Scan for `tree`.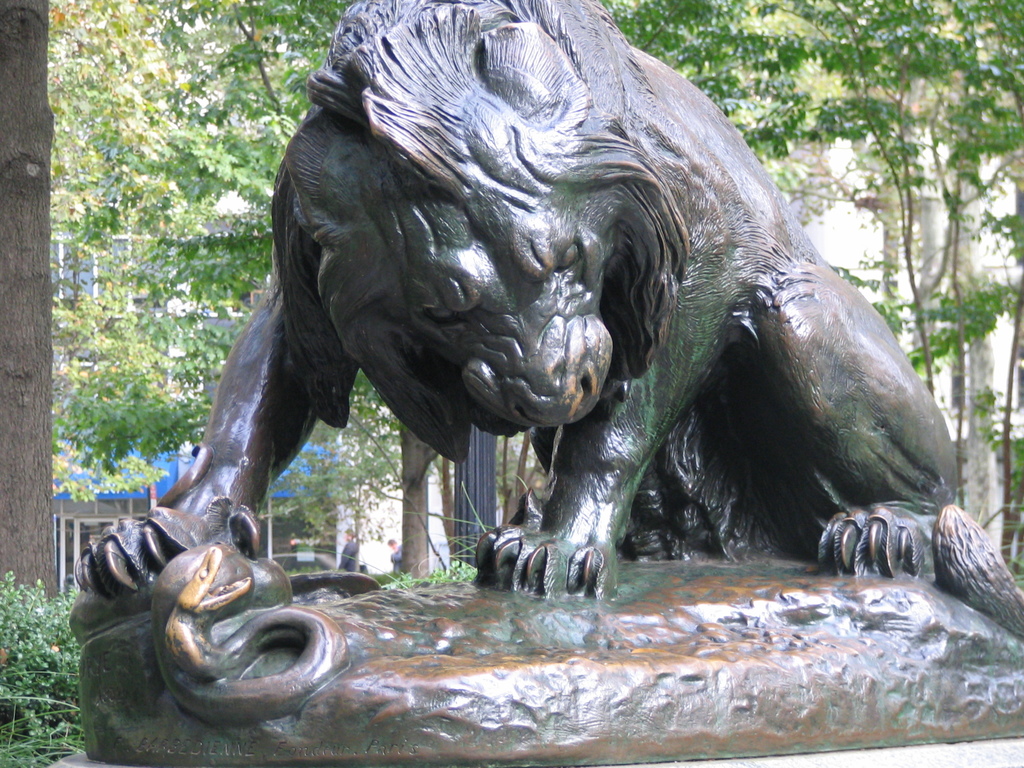
Scan result: pyautogui.locateOnScreen(154, 0, 364, 308).
